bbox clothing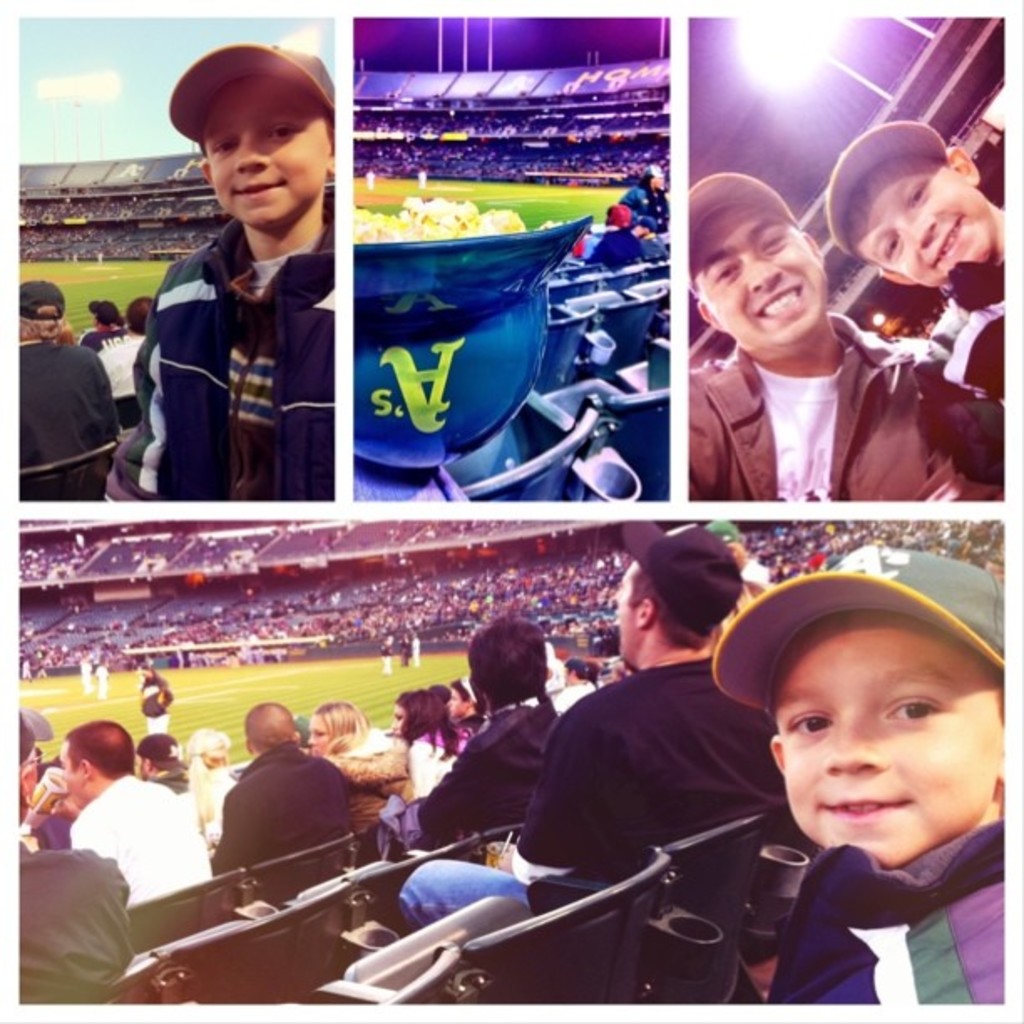
region(331, 730, 433, 823)
